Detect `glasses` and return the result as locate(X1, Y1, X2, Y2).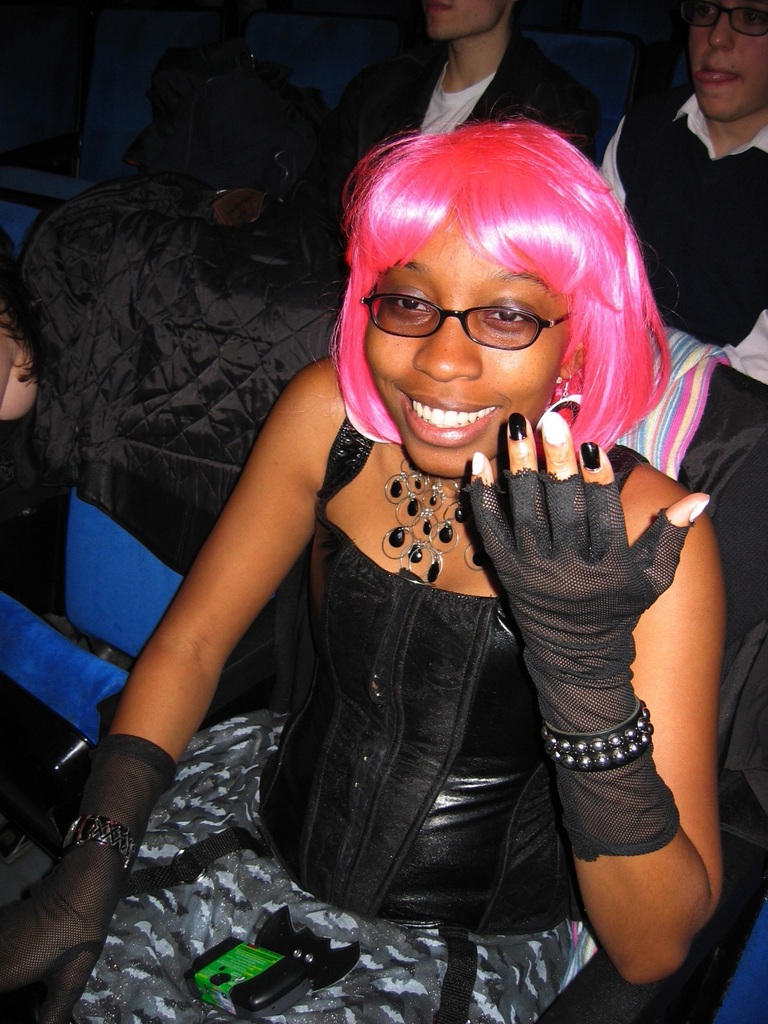
locate(357, 276, 603, 350).
